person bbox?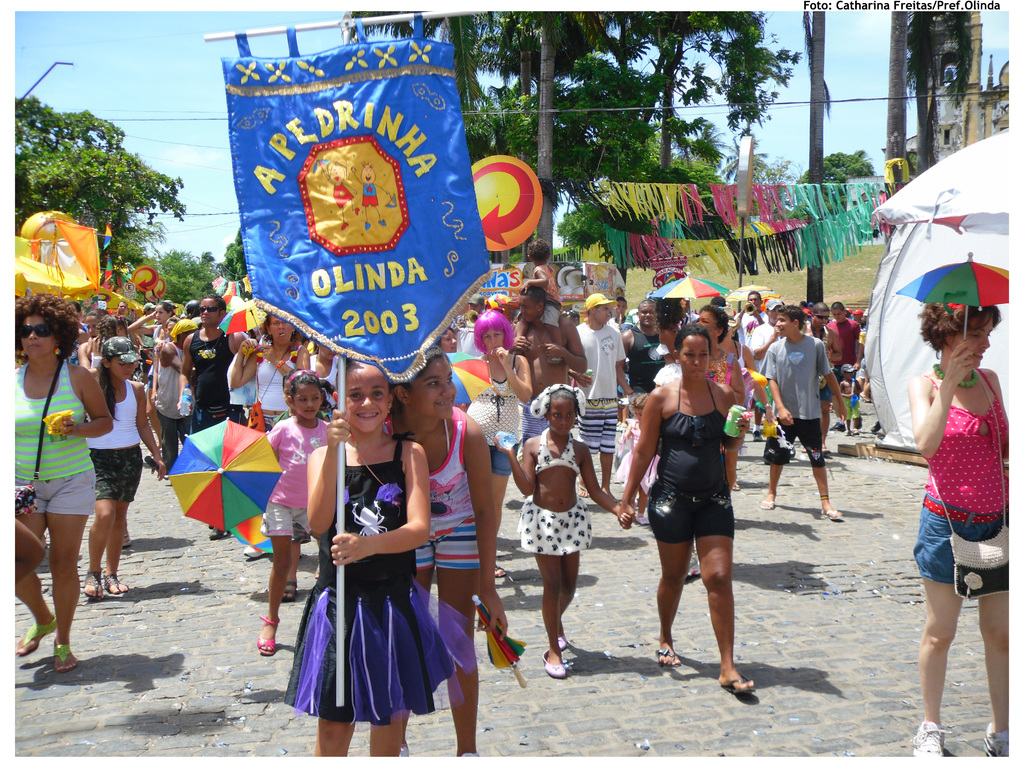
detection(183, 294, 245, 540)
